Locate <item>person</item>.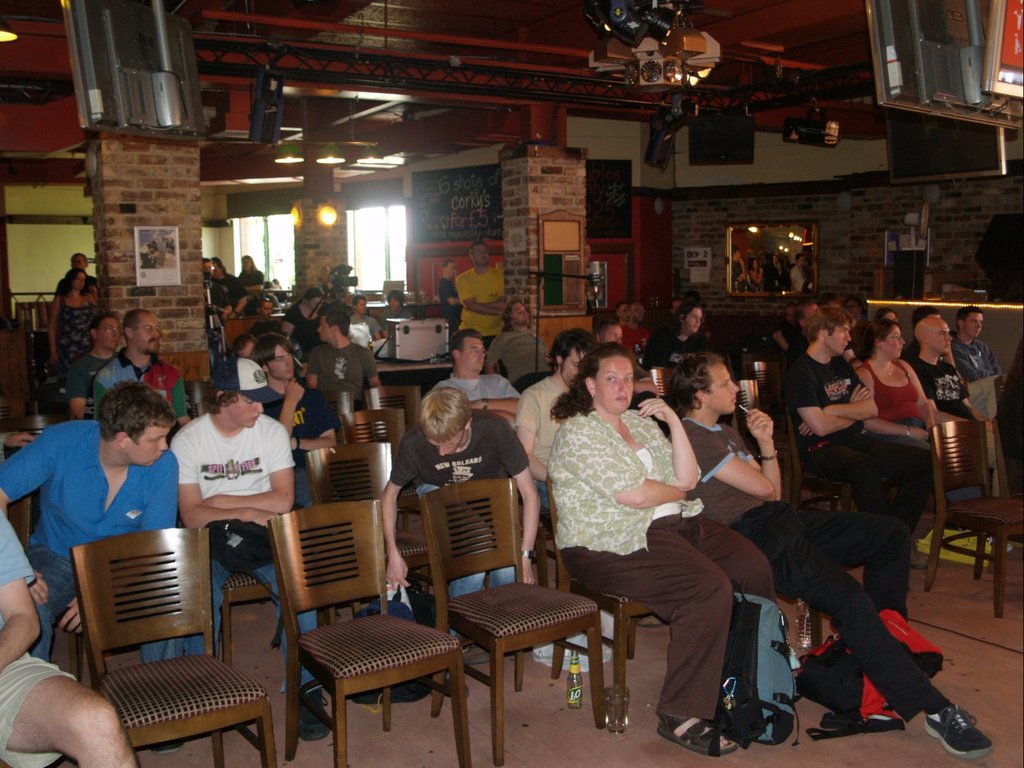
Bounding box: box(512, 325, 599, 491).
